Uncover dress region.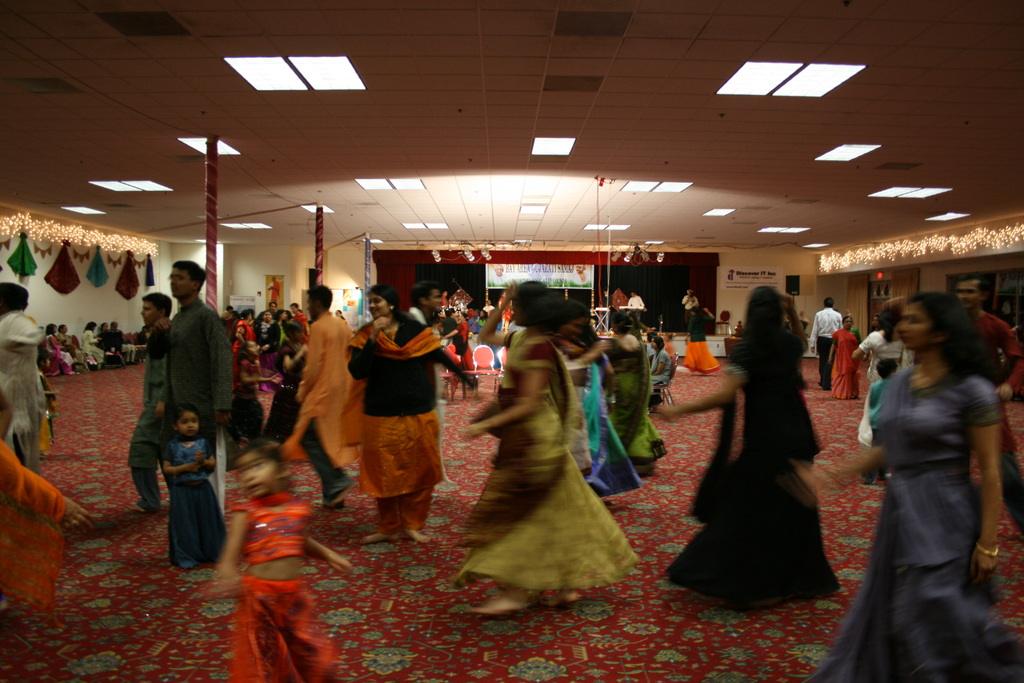
Uncovered: 45, 332, 77, 375.
